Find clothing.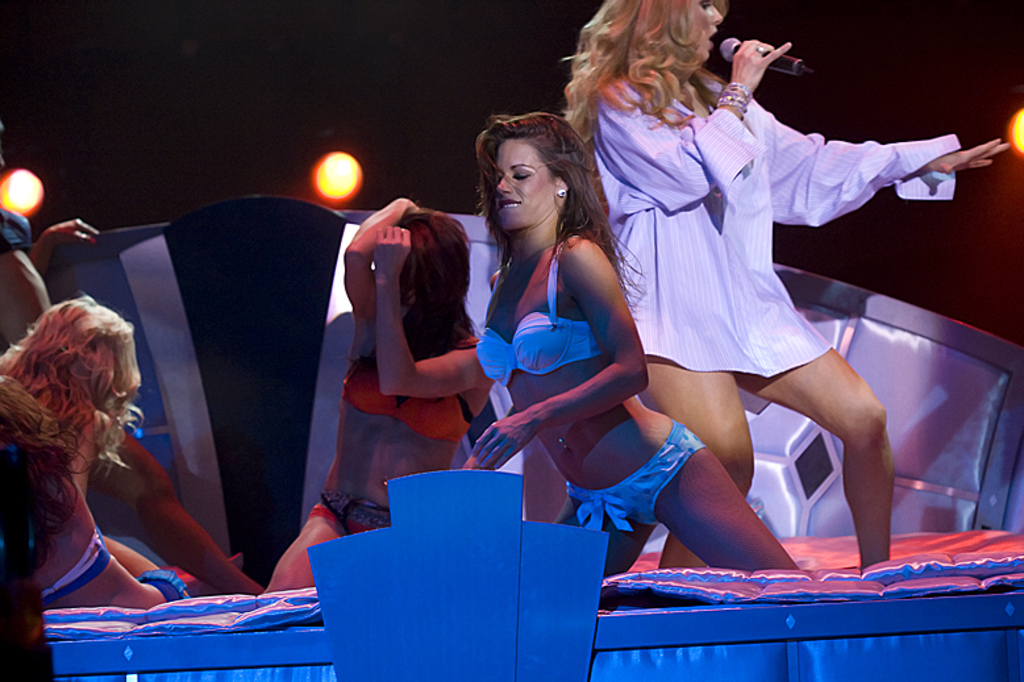
select_region(41, 536, 124, 608).
